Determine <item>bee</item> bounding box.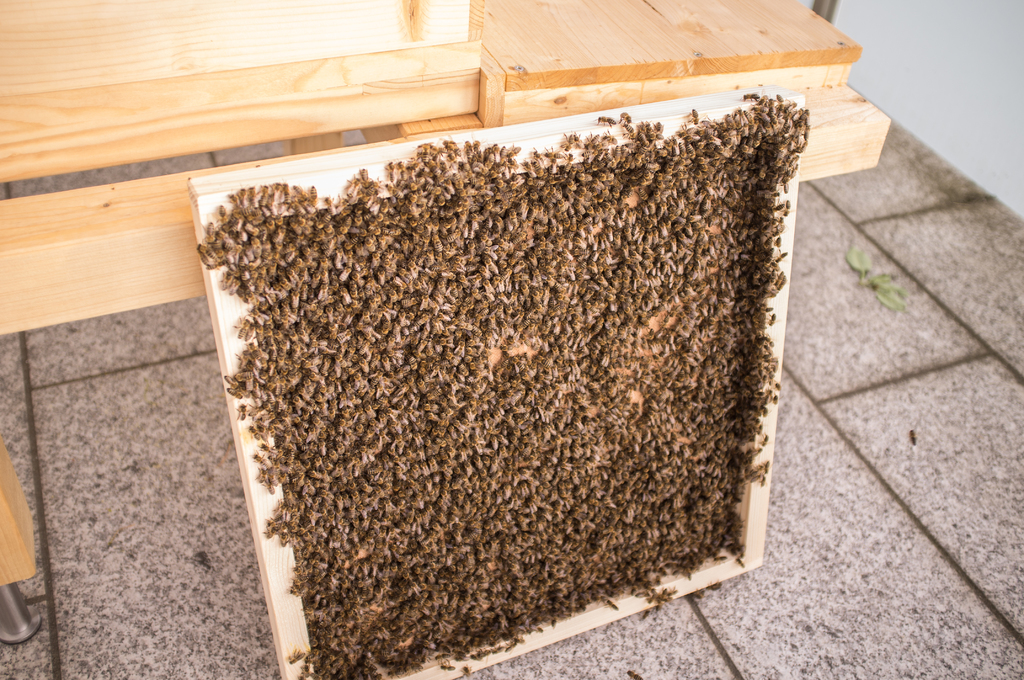
Determined: 743:111:753:123.
